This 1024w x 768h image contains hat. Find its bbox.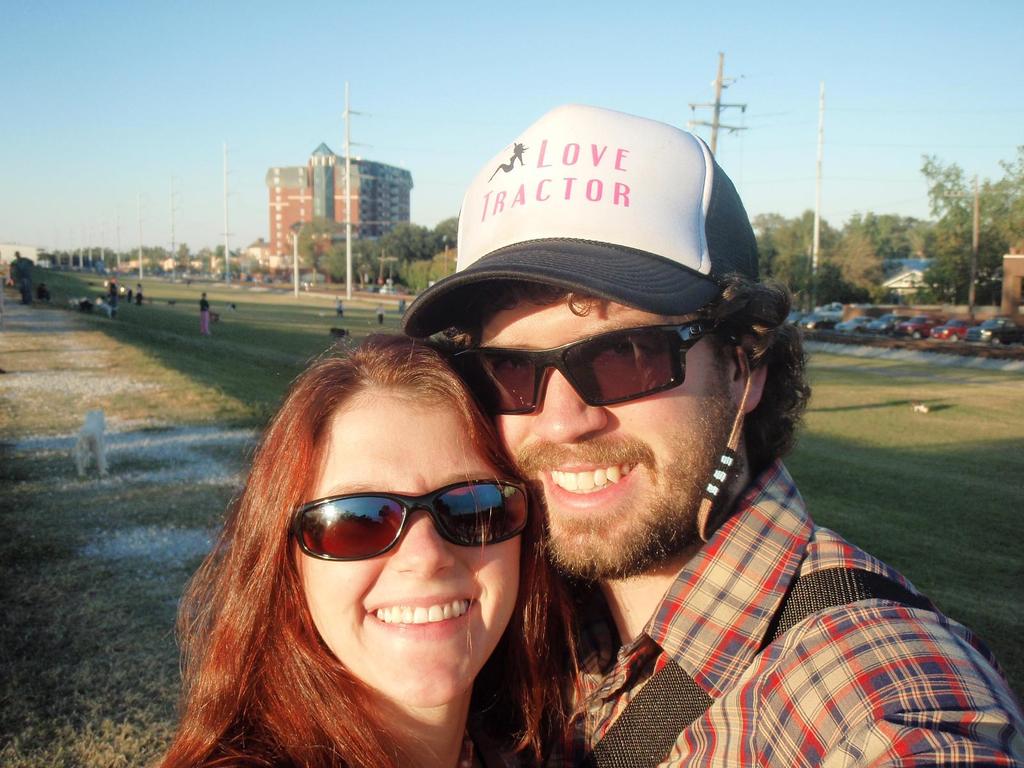
[406, 104, 767, 335].
